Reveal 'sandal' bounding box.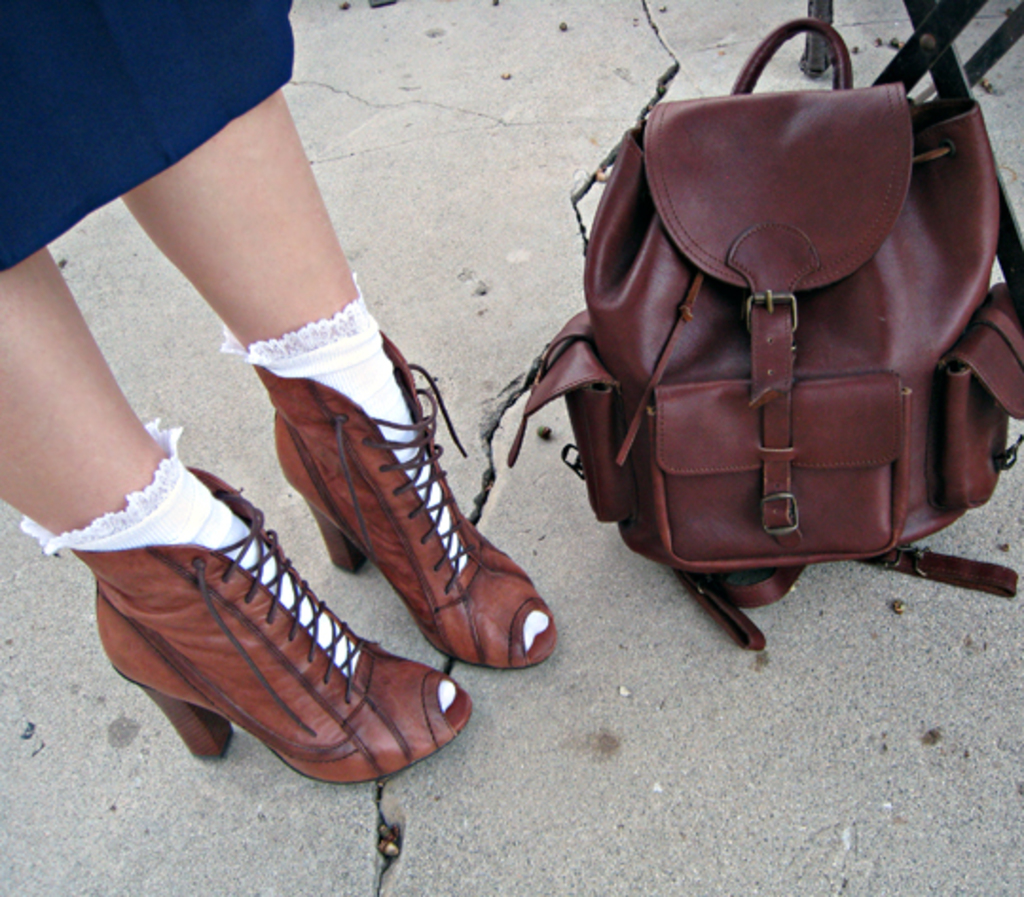
Revealed: rect(59, 461, 476, 787).
